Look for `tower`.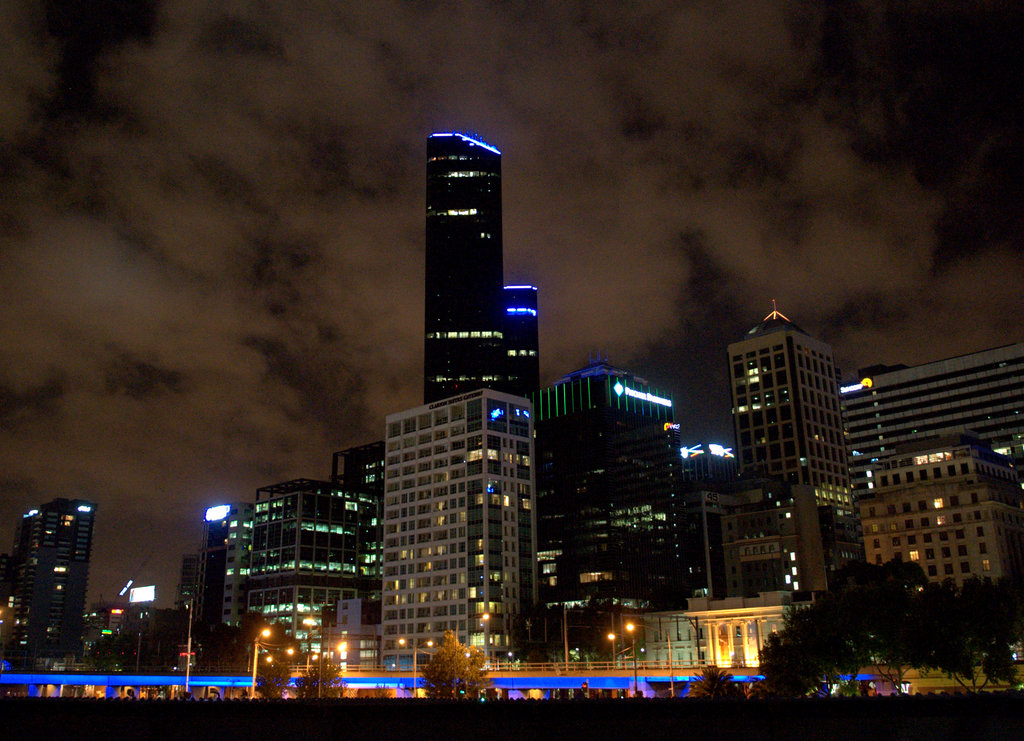
Found: left=715, top=289, right=839, bottom=520.
